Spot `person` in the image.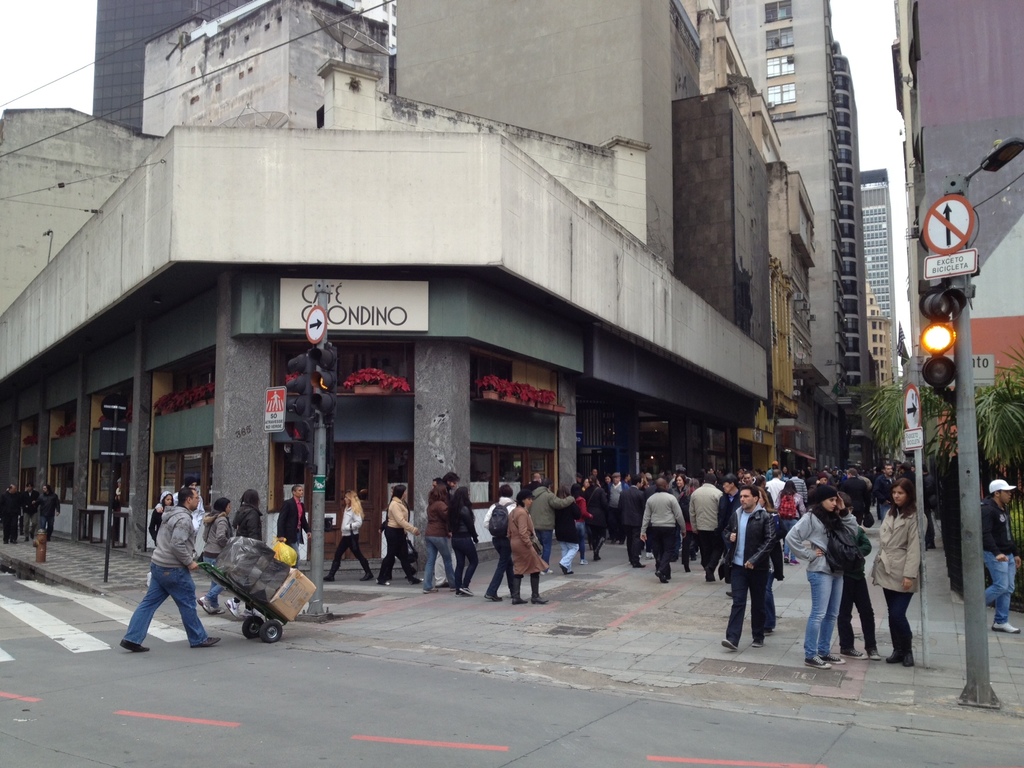
`person` found at Rect(790, 479, 837, 666).
